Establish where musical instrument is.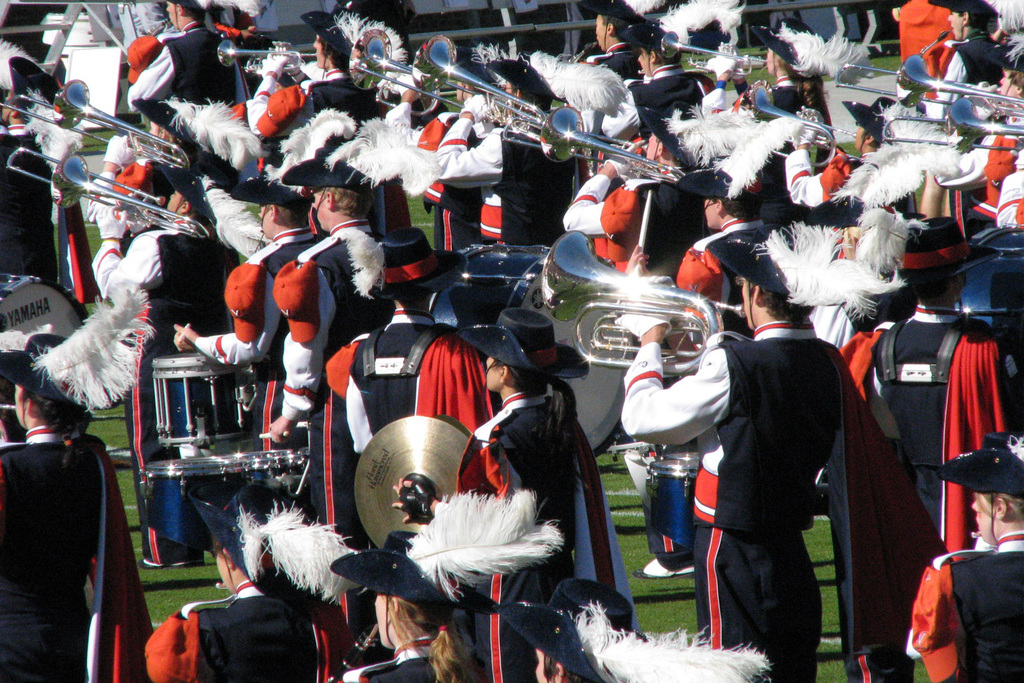
Established at <region>348, 409, 483, 558</region>.
